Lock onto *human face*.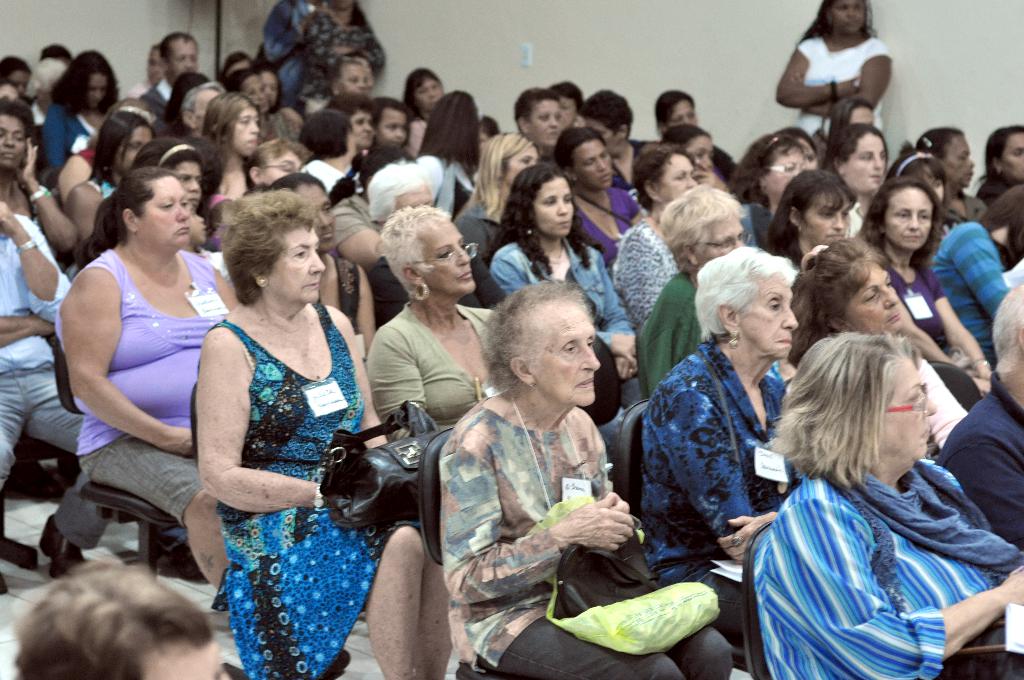
Locked: 556 94 578 125.
